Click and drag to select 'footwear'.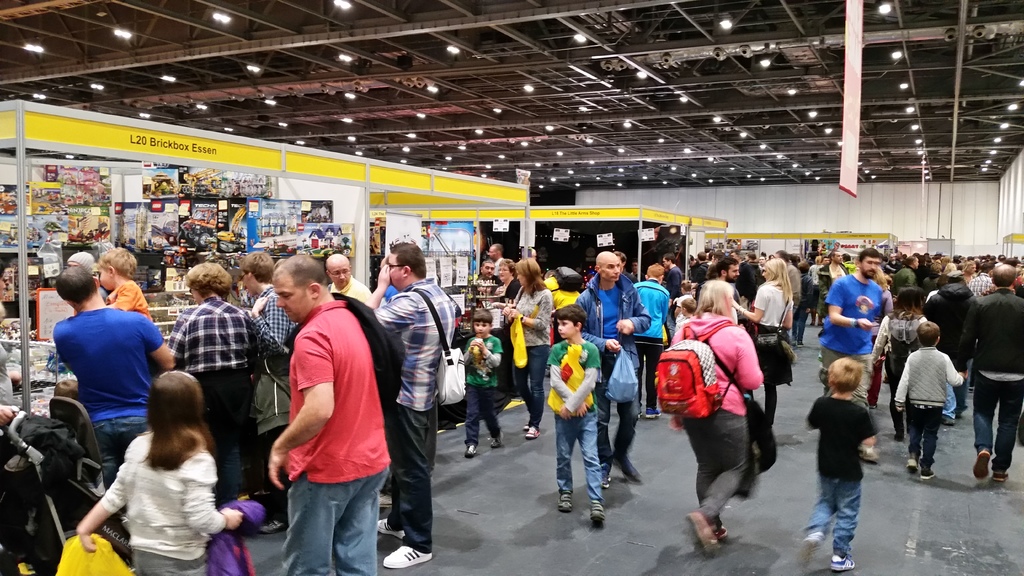
Selection: (588, 501, 605, 522).
